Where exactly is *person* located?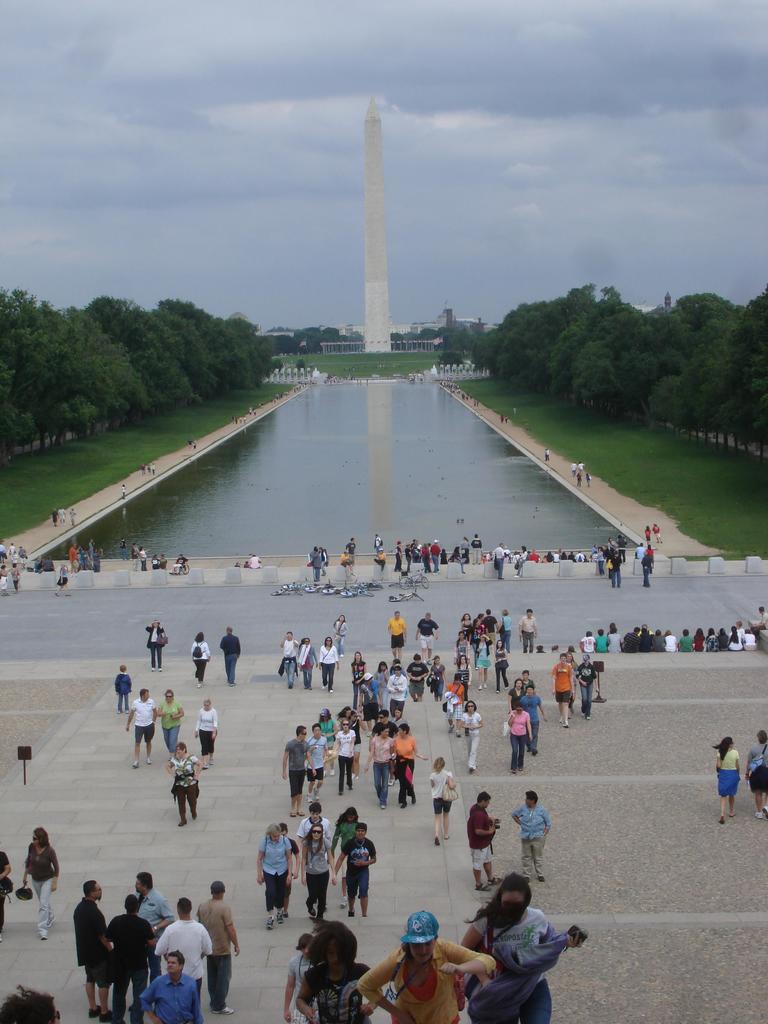
Its bounding box is <region>213, 888, 236, 1016</region>.
